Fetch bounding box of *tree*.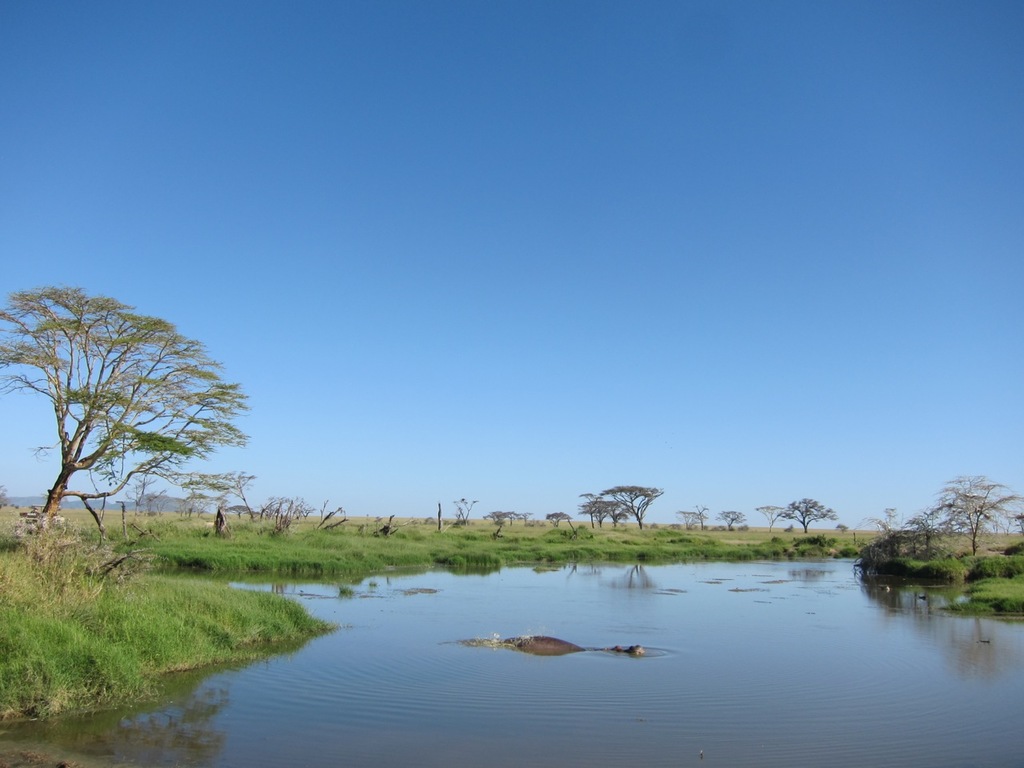
Bbox: box(677, 510, 712, 538).
